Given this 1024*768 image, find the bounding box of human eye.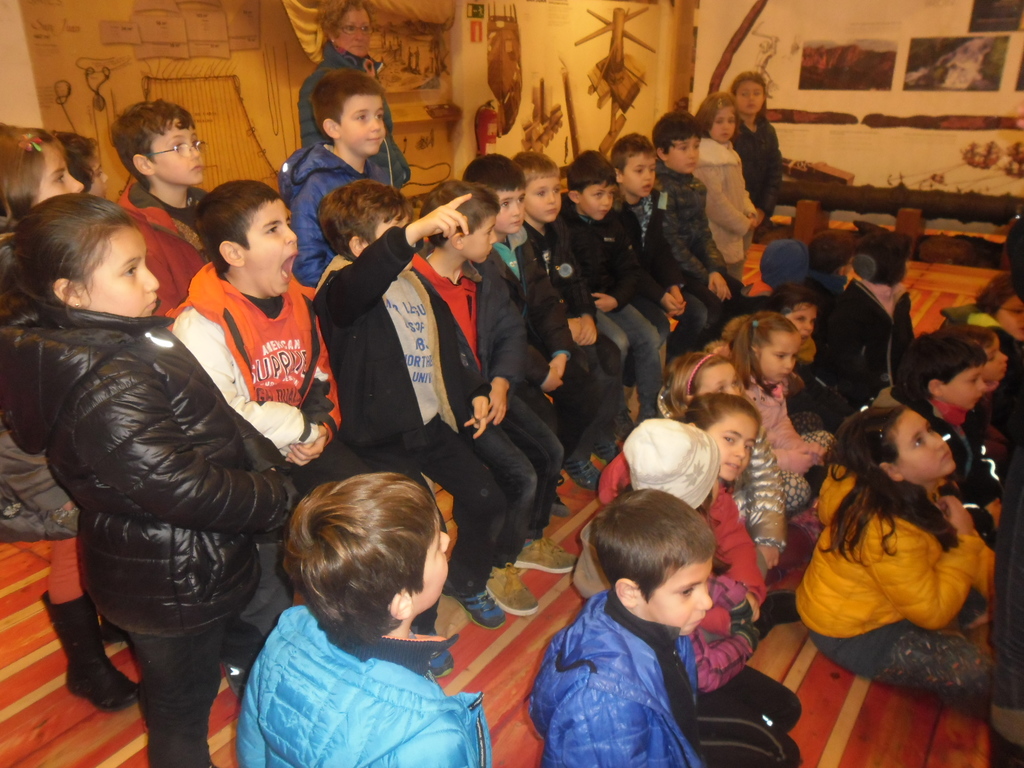
left=375, top=111, right=386, bottom=122.
